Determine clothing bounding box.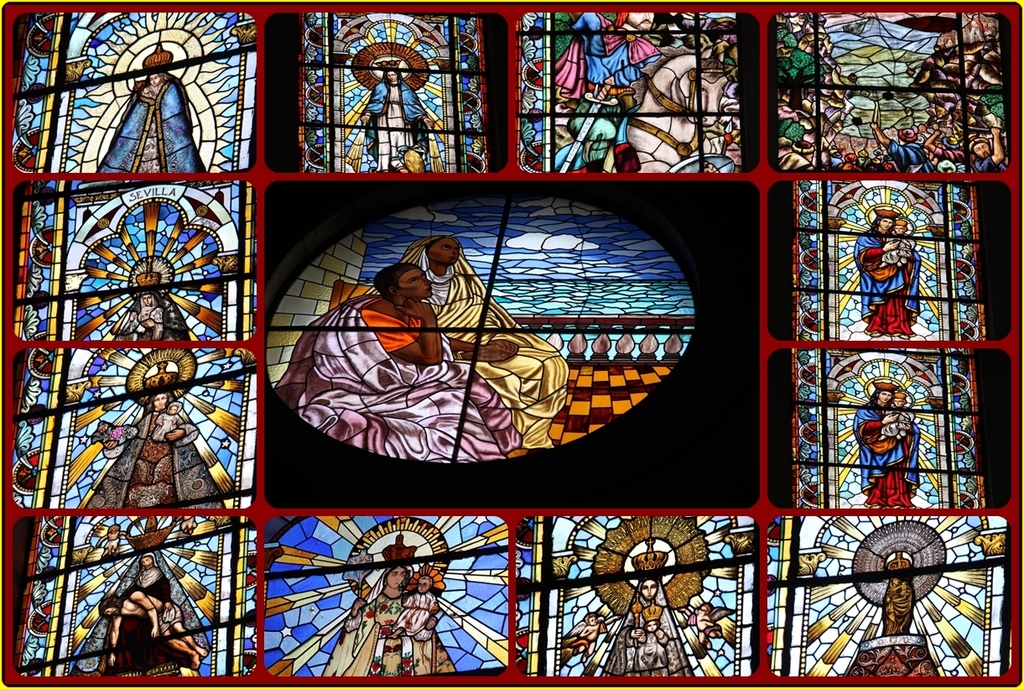
Determined: [left=855, top=226, right=923, bottom=336].
